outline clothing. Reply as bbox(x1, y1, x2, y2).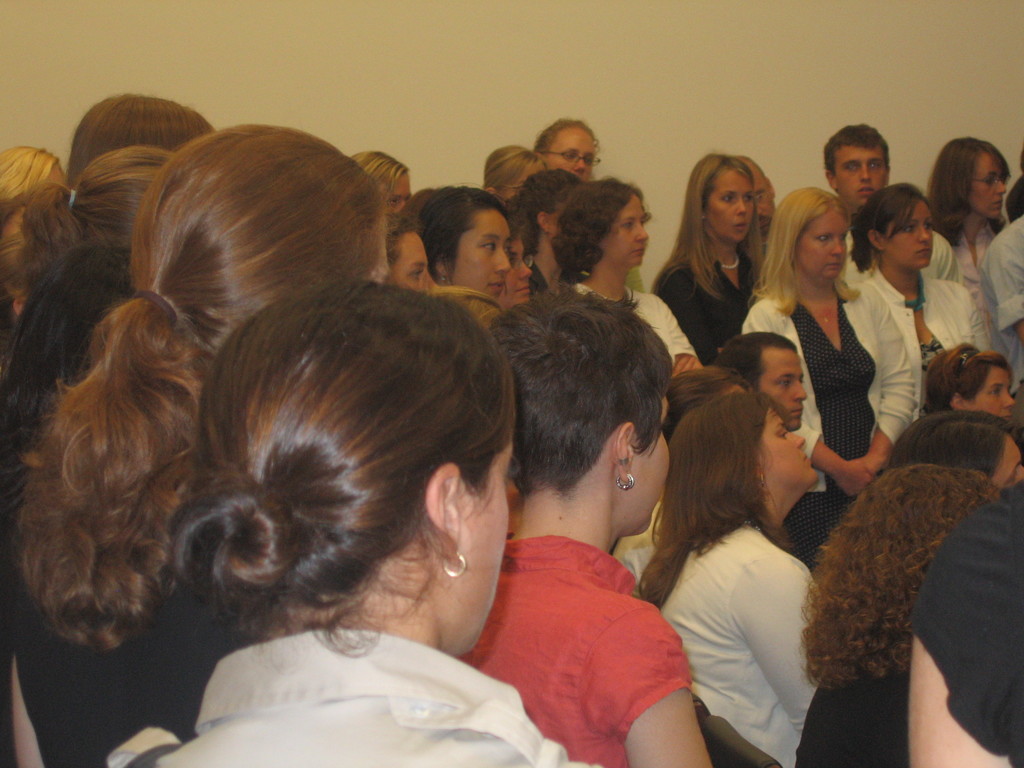
bbox(836, 230, 959, 283).
